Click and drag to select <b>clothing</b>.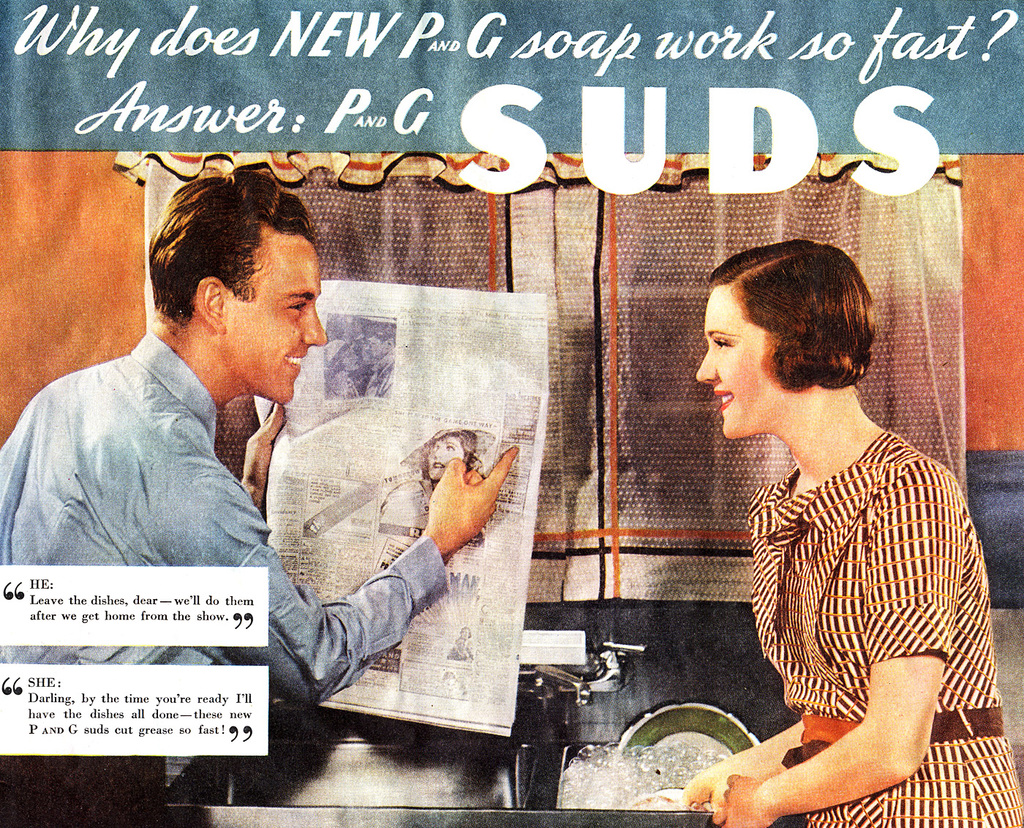
Selection: (left=0, top=333, right=445, bottom=711).
